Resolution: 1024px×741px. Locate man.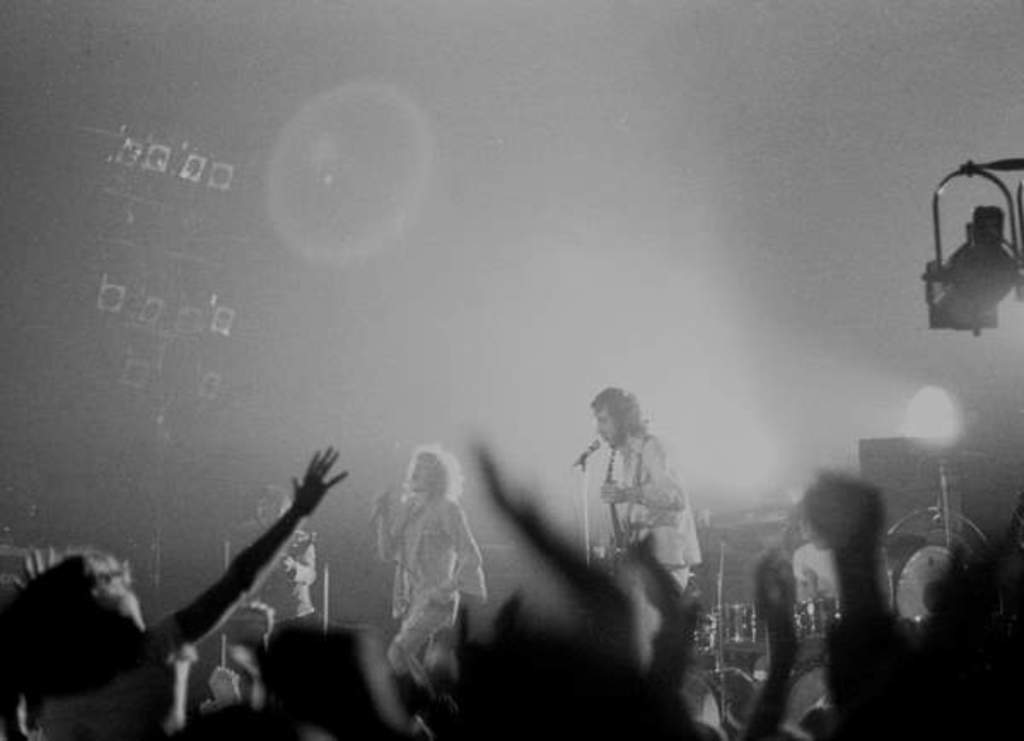
<bbox>220, 480, 323, 627</bbox>.
